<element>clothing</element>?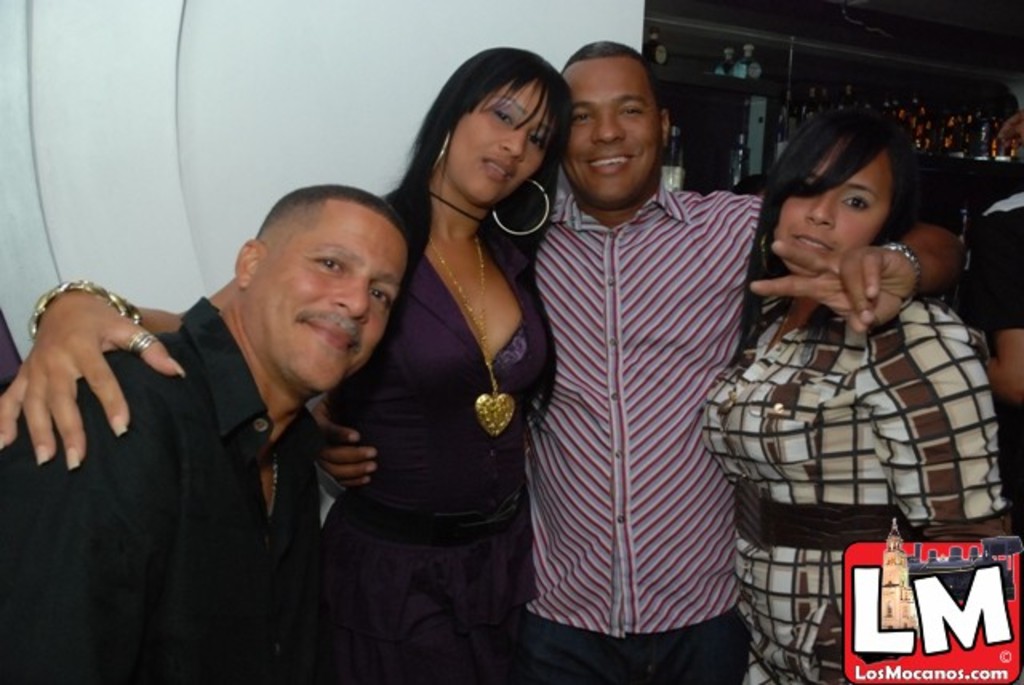
BBox(312, 211, 547, 683)
